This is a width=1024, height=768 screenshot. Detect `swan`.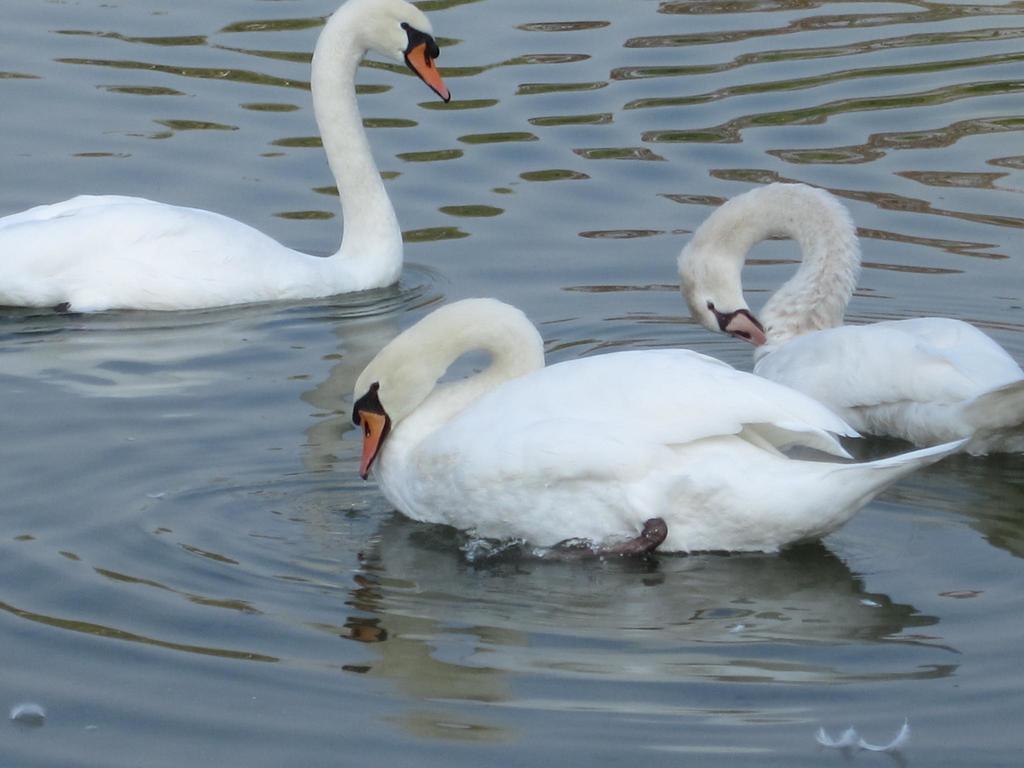
x1=670 y1=182 x2=1023 y2=458.
